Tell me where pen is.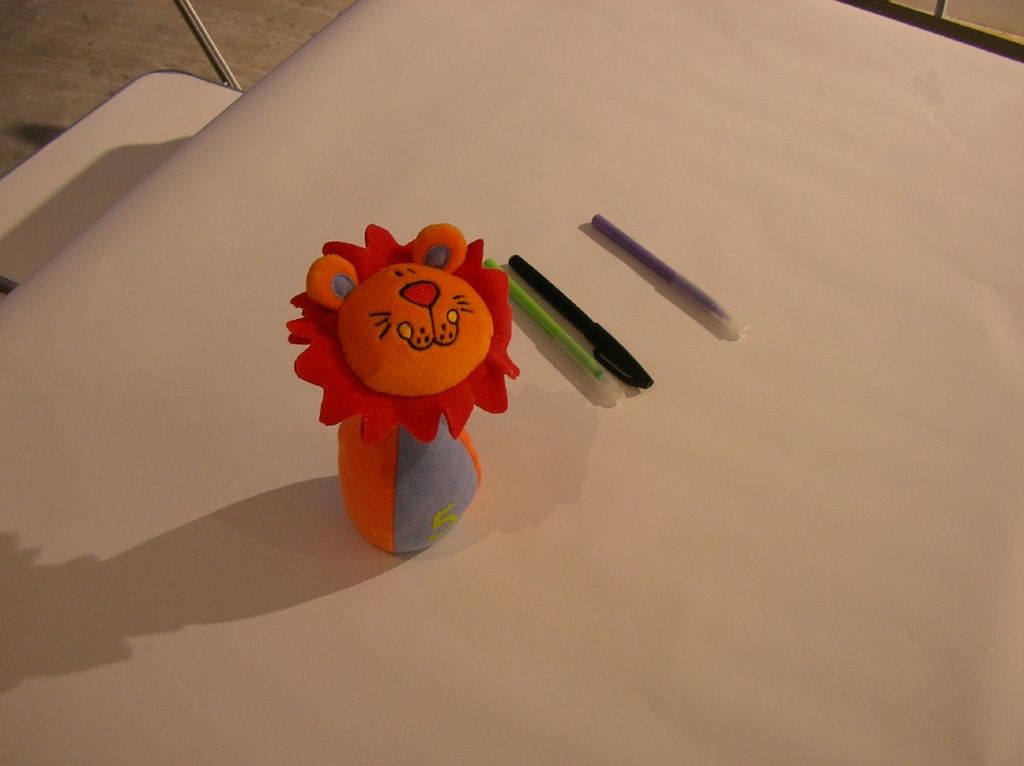
pen is at box(507, 250, 658, 399).
